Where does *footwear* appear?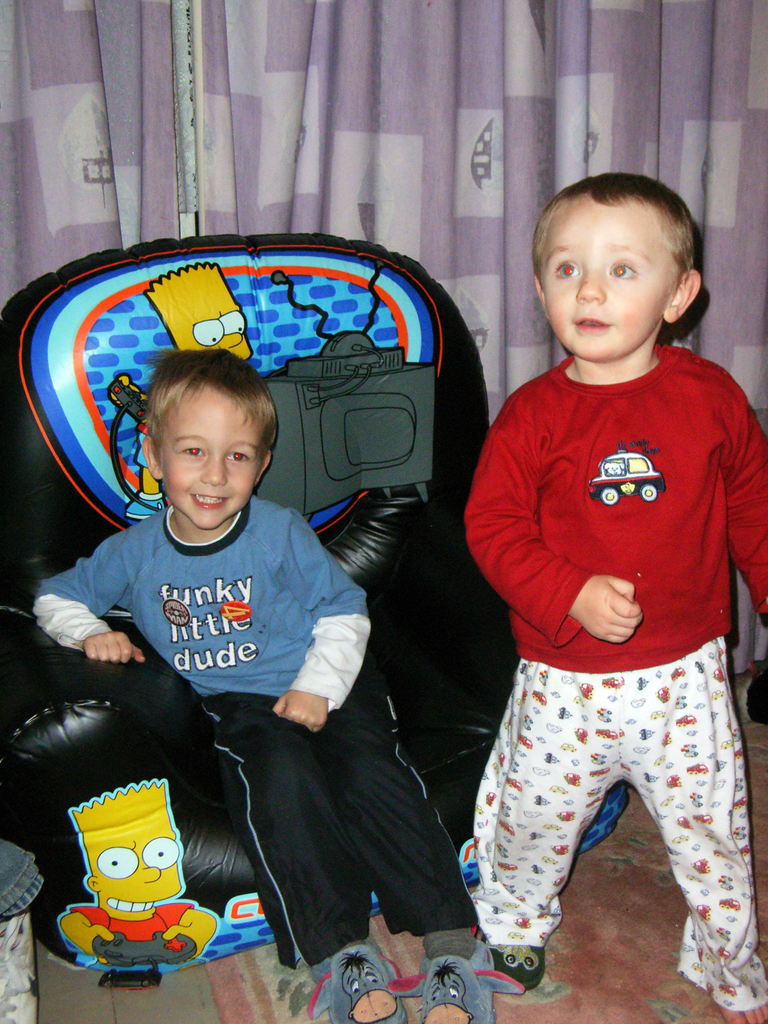
Appears at [left=491, top=940, right=555, bottom=986].
